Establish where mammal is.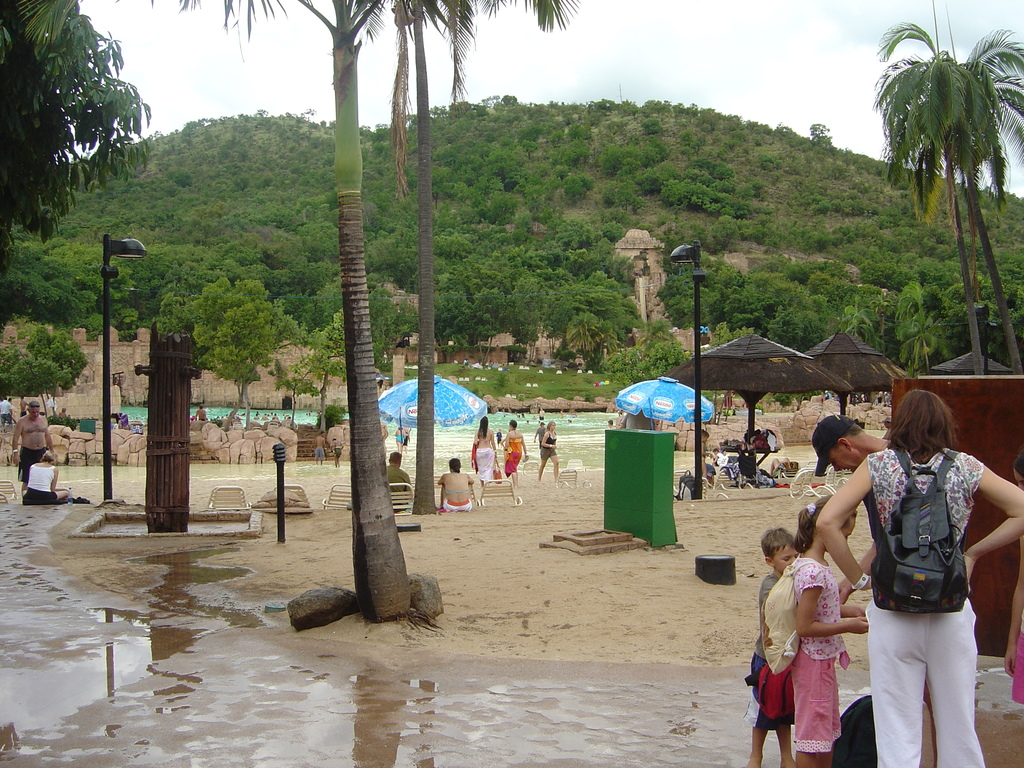
Established at 216/413/239/417.
